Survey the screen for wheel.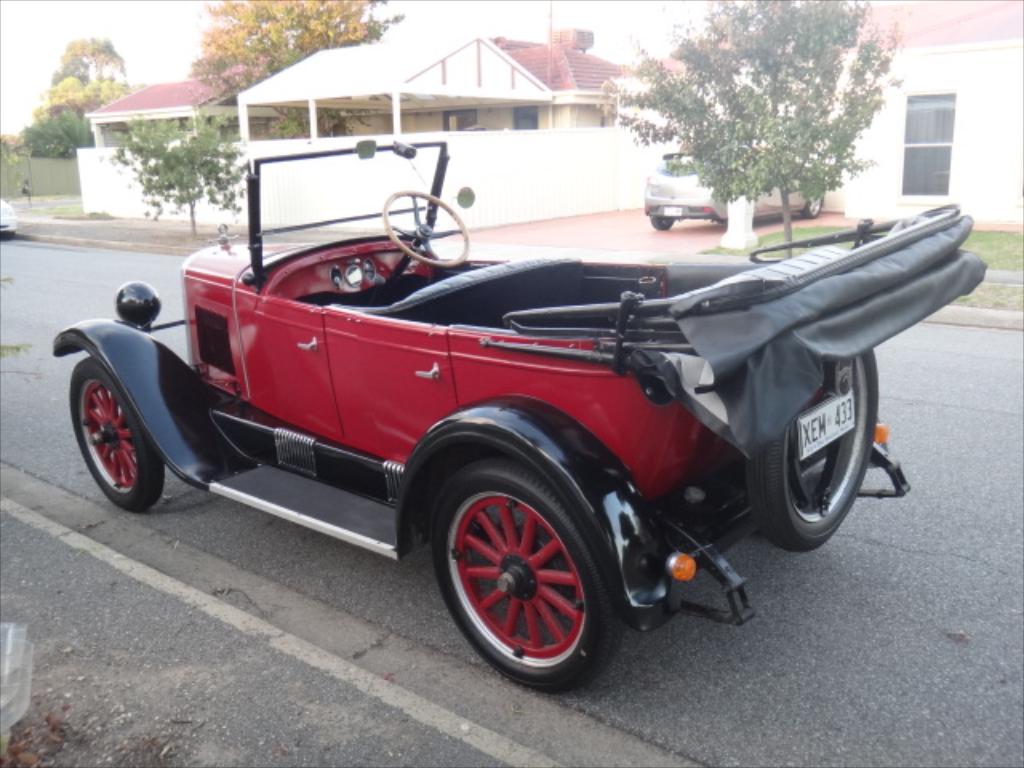
Survey found: <box>747,350,882,557</box>.
